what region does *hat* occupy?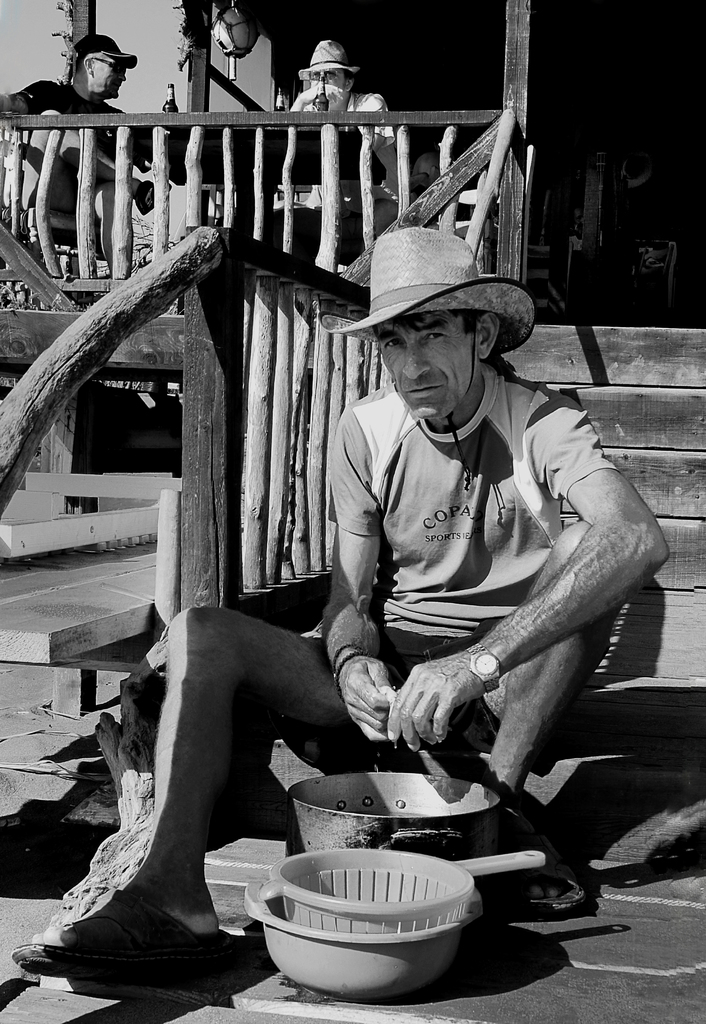
<bbox>76, 35, 139, 63</bbox>.
